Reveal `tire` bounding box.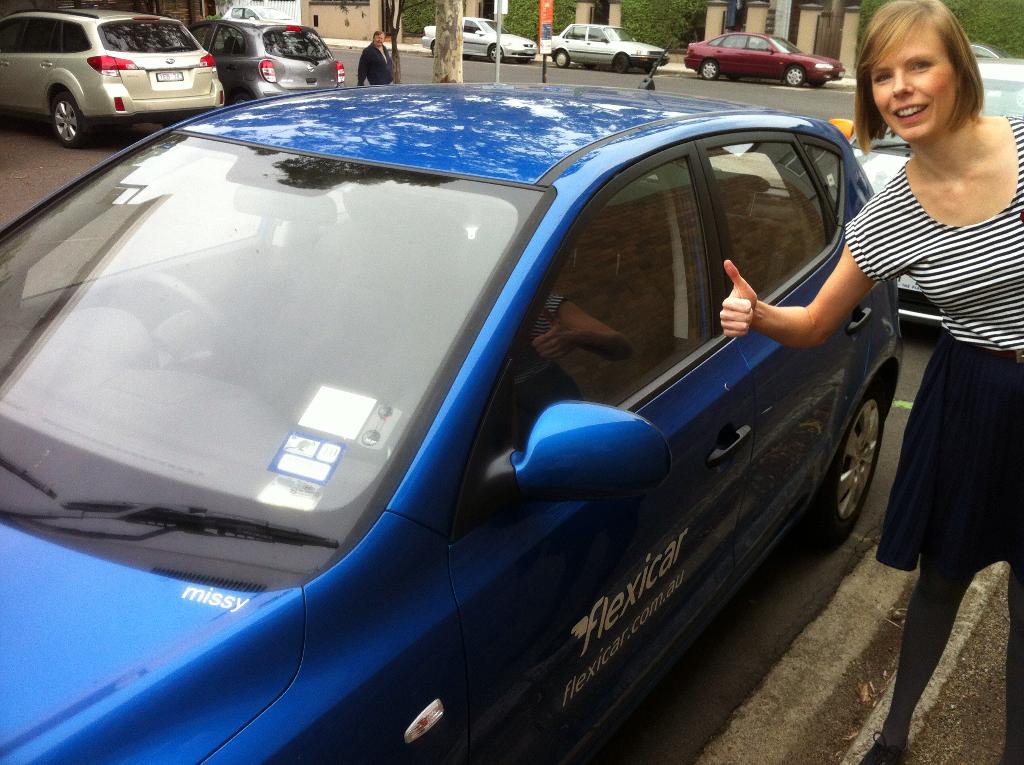
Revealed: (x1=787, y1=67, x2=805, y2=85).
